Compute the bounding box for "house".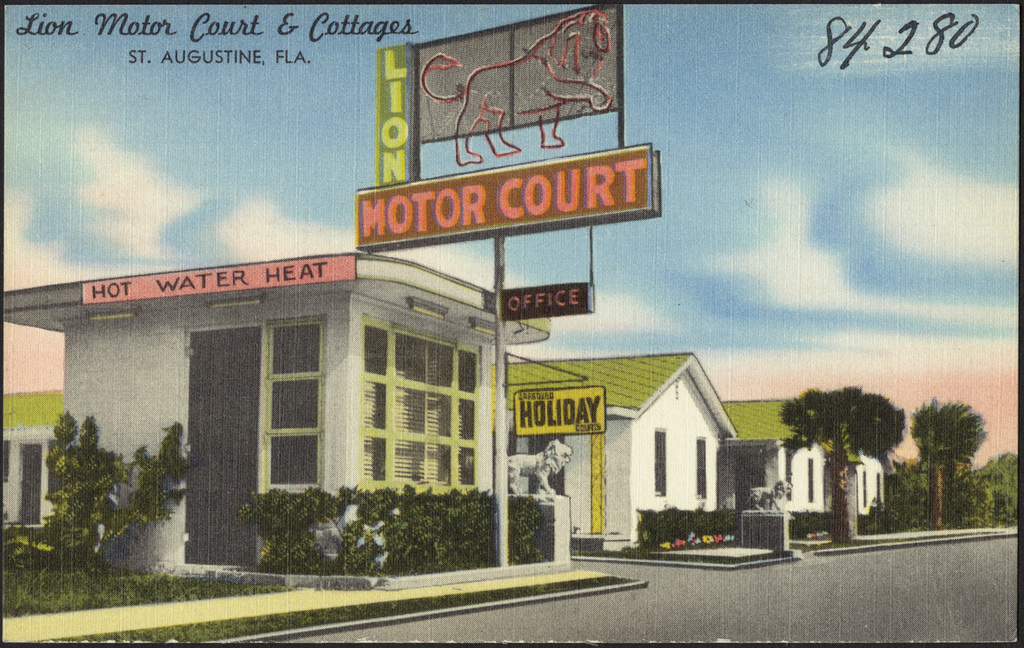
<region>506, 324, 764, 567</region>.
